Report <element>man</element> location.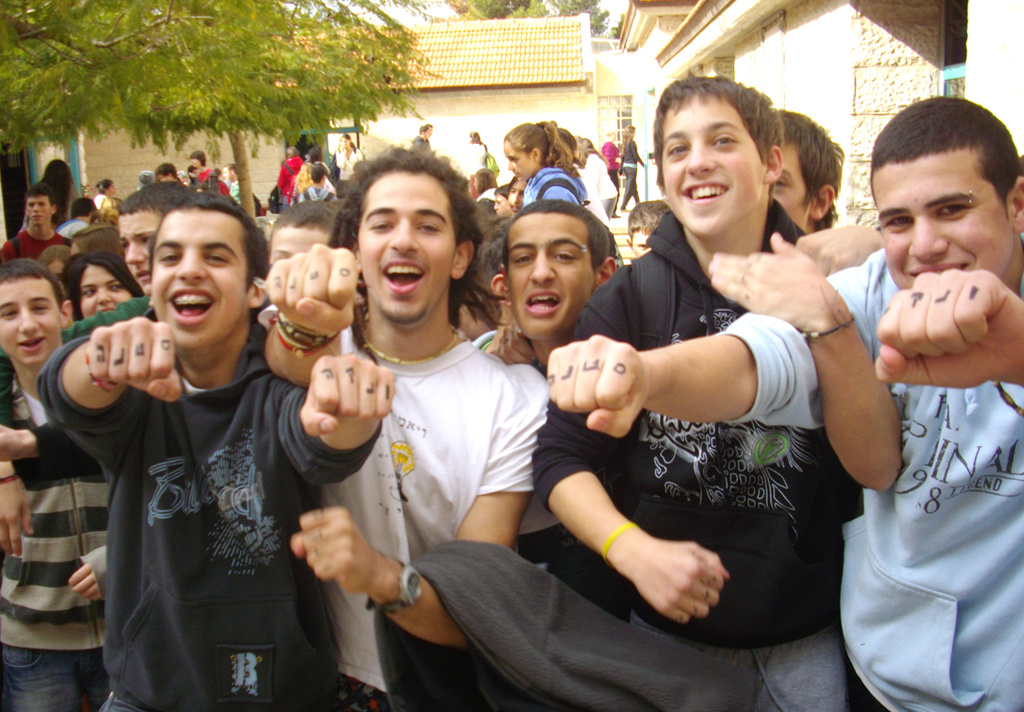
Report: Rect(528, 73, 902, 711).
